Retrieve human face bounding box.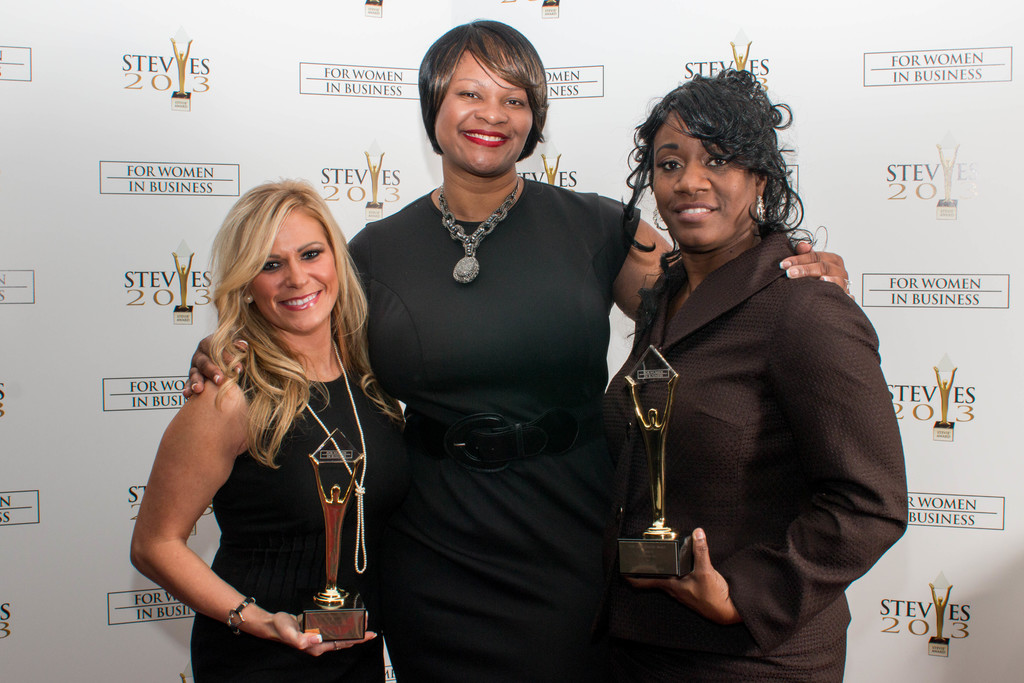
Bounding box: BBox(653, 109, 757, 251).
